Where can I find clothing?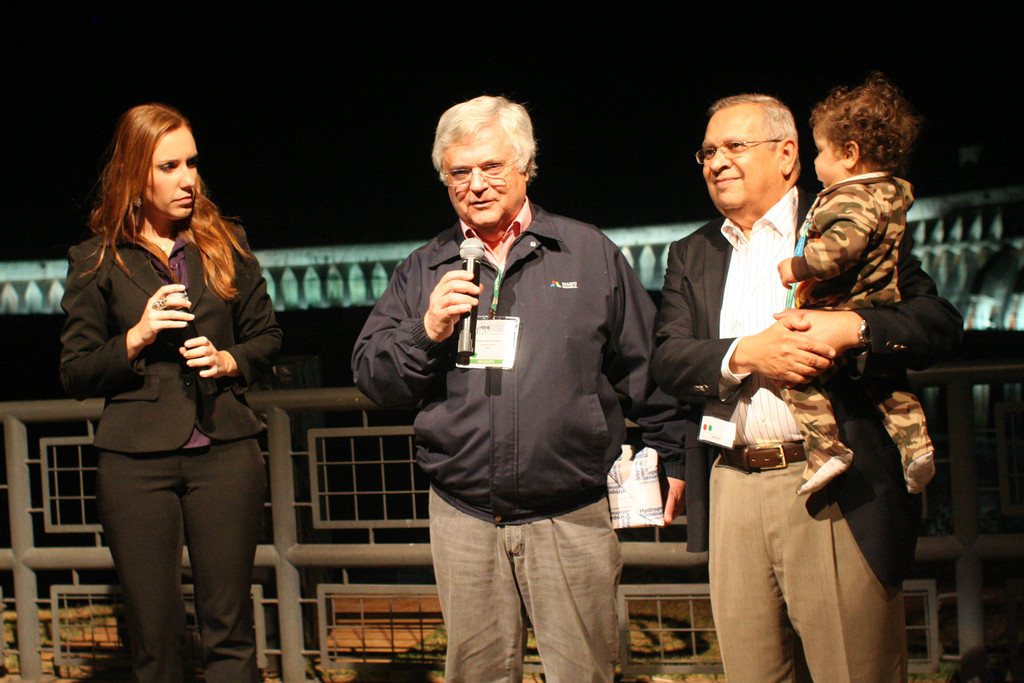
You can find it at [x1=774, y1=165, x2=940, y2=500].
